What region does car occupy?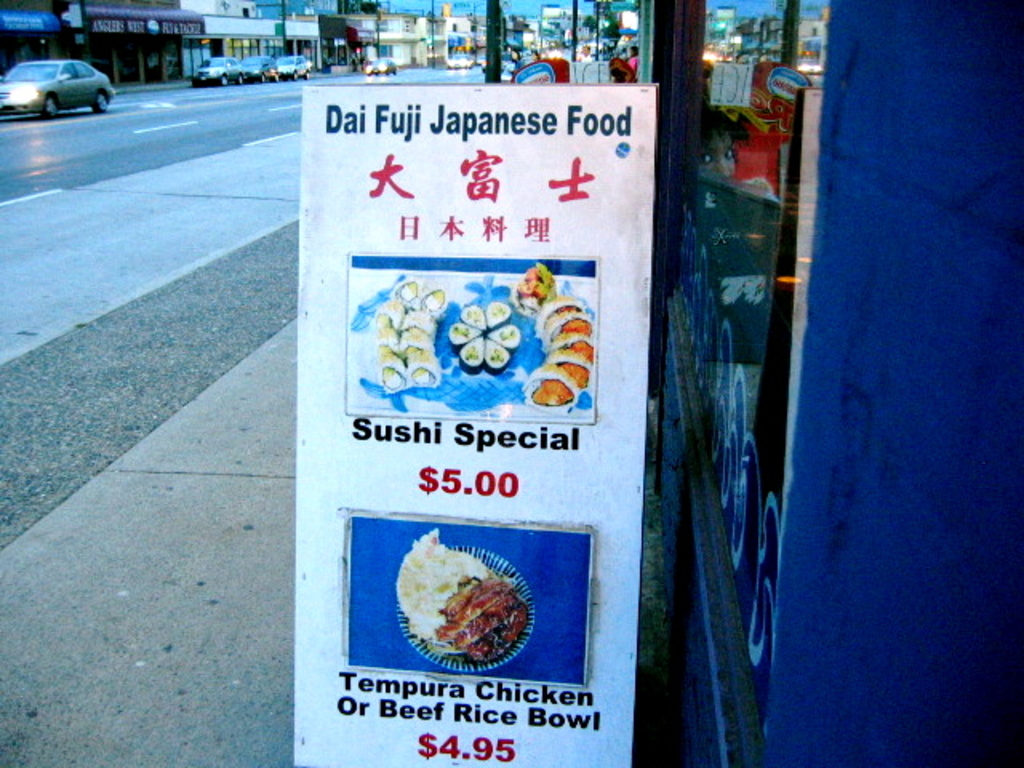
select_region(189, 56, 232, 85).
